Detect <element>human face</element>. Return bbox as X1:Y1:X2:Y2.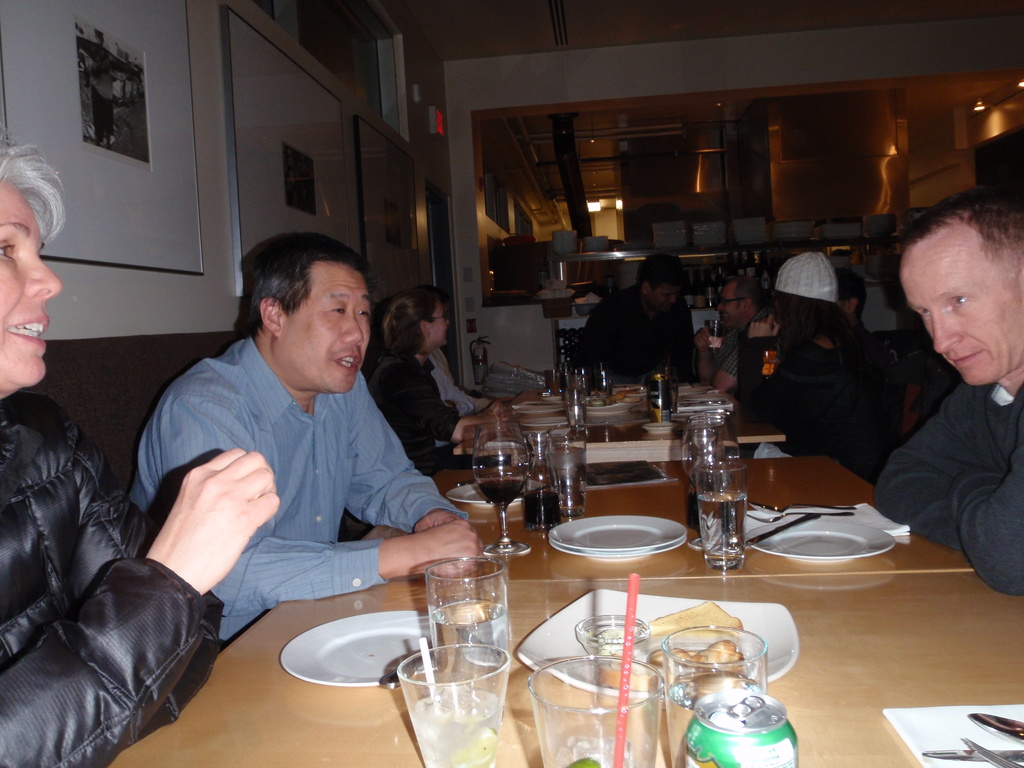
293:282:374:394.
